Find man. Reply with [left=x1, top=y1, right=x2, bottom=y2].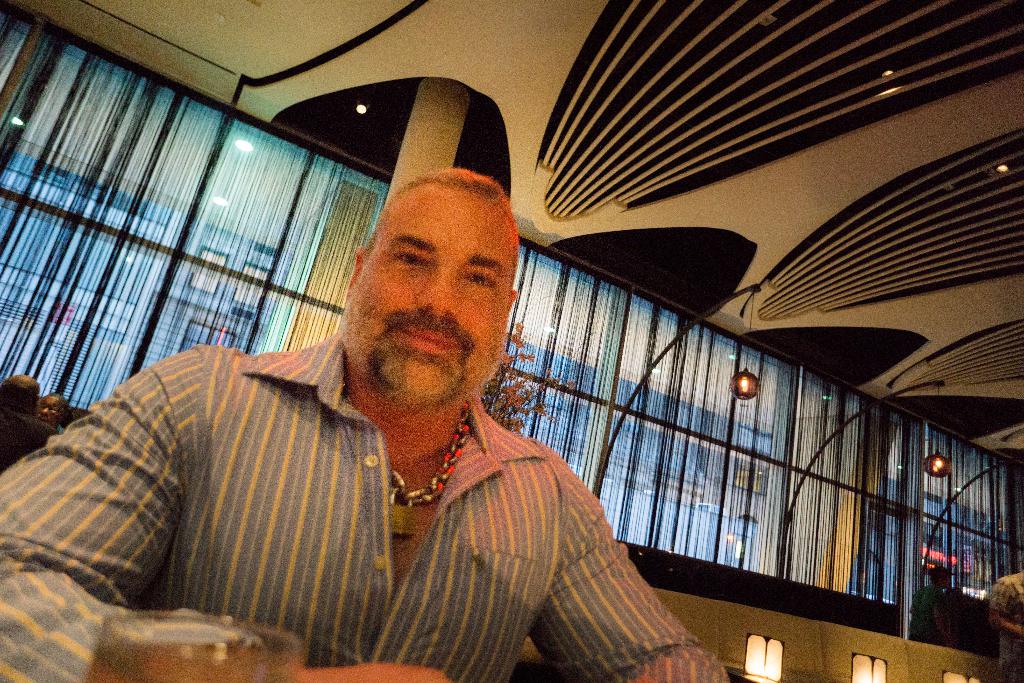
[left=1, top=163, right=748, bottom=682].
